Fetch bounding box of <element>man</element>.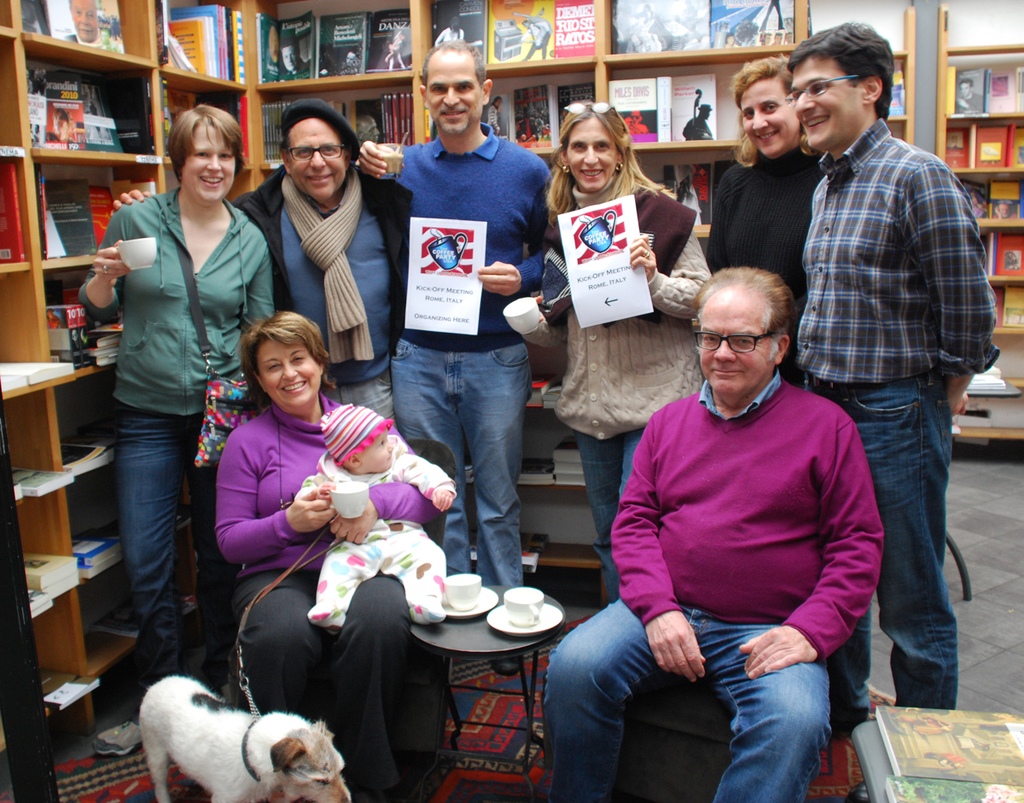
Bbox: {"left": 285, "top": 44, "right": 302, "bottom": 70}.
